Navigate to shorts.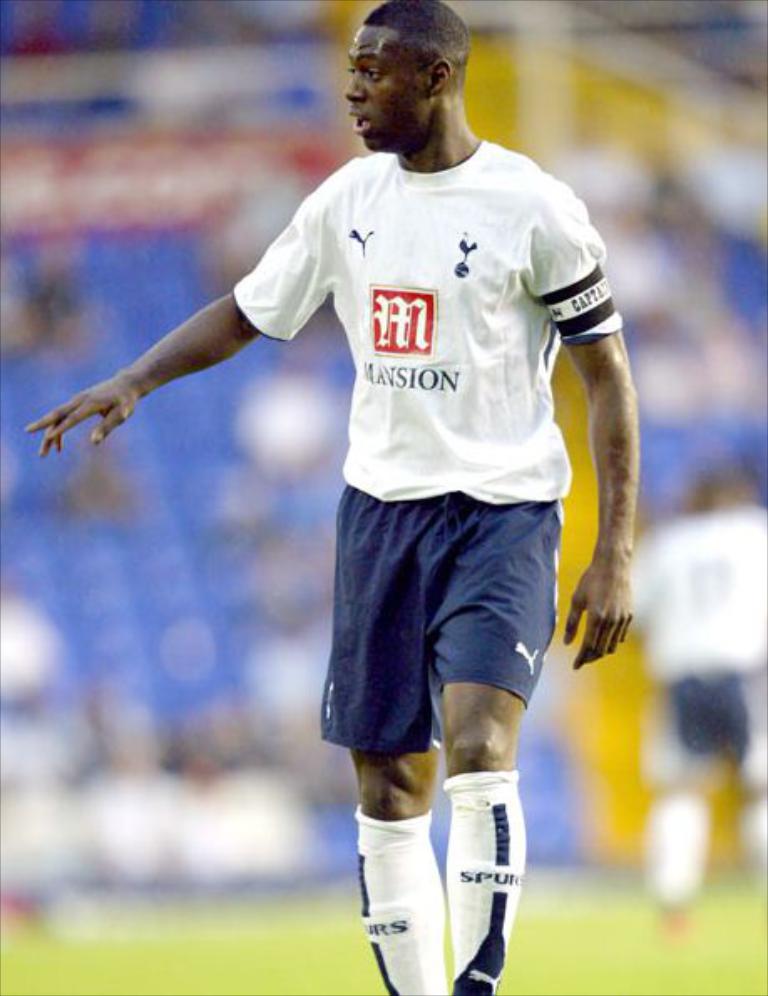
Navigation target: 303/490/589/775.
